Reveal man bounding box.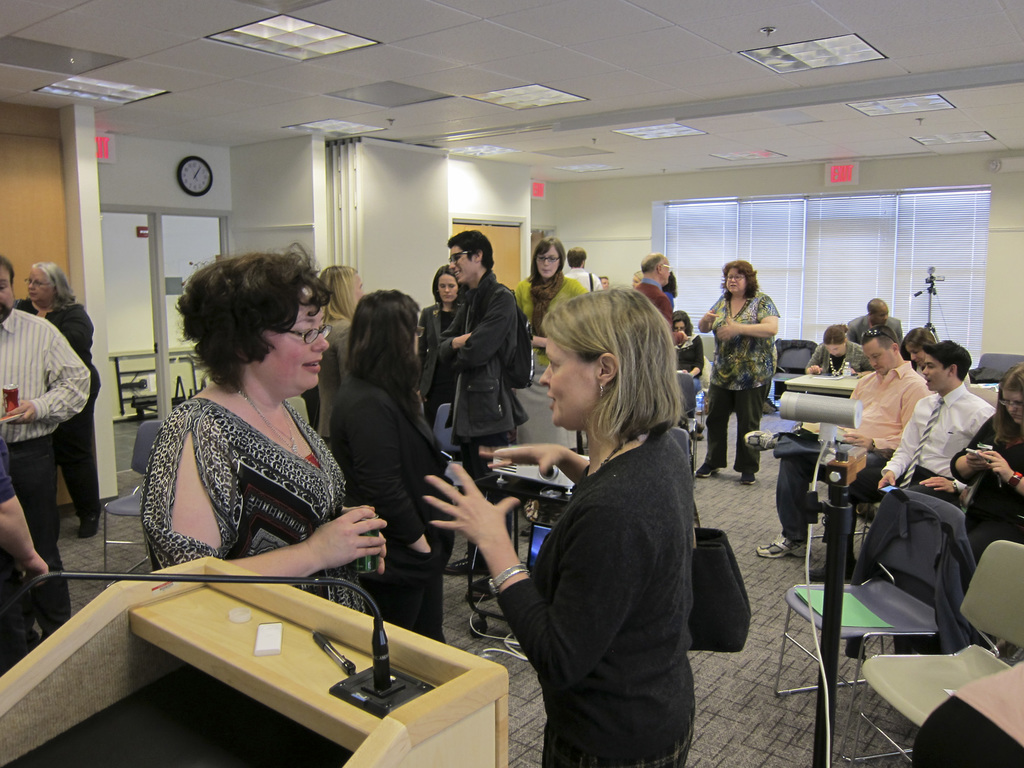
Revealed: (630,250,671,319).
